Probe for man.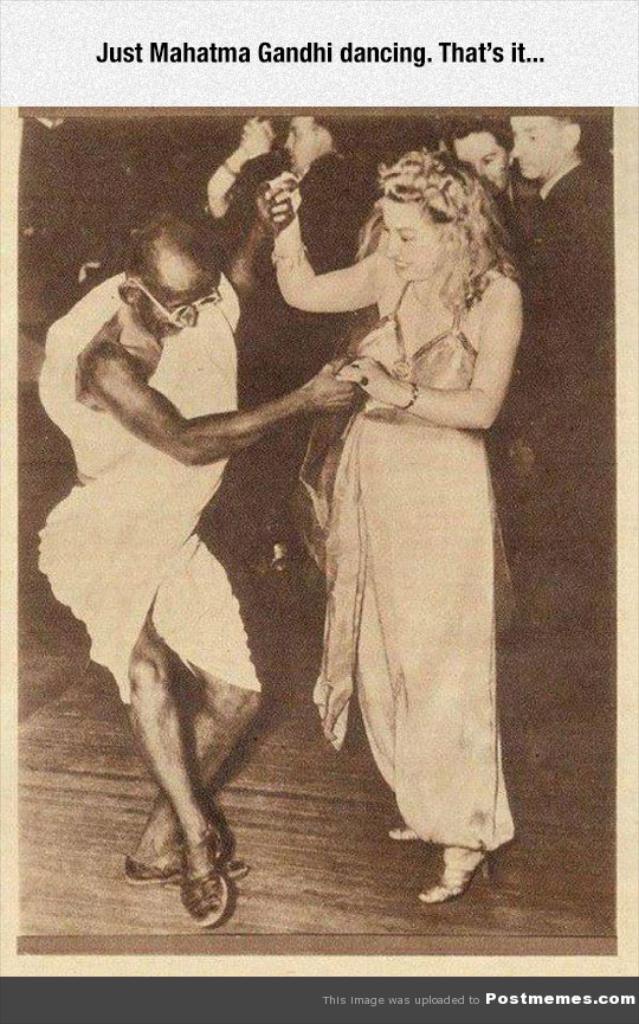
Probe result: l=37, t=180, r=359, b=928.
